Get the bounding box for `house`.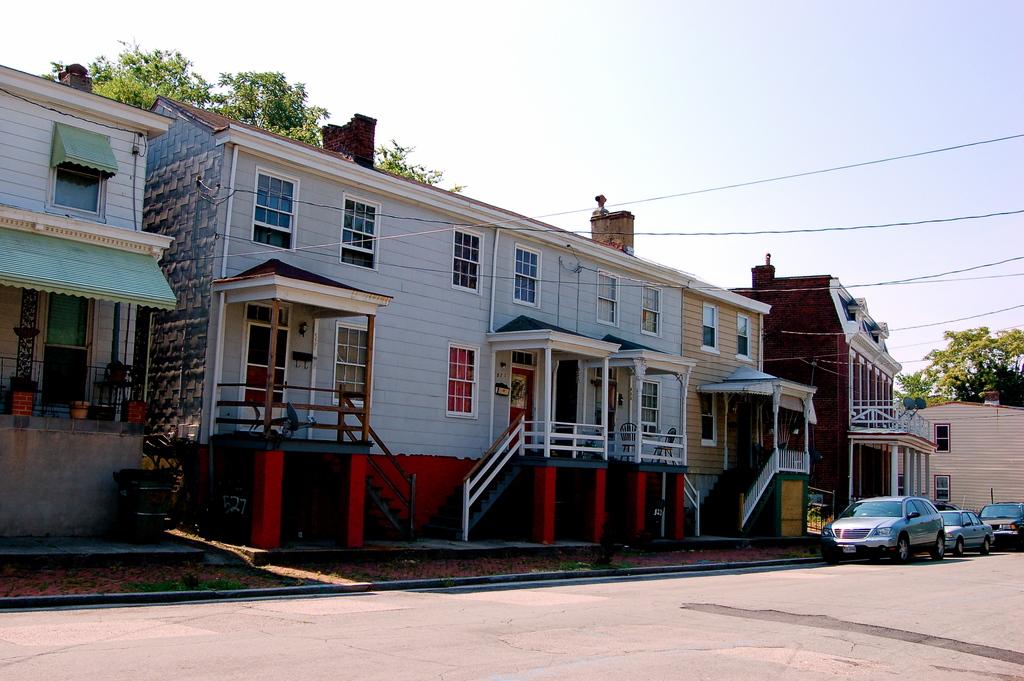
0 63 183 557.
